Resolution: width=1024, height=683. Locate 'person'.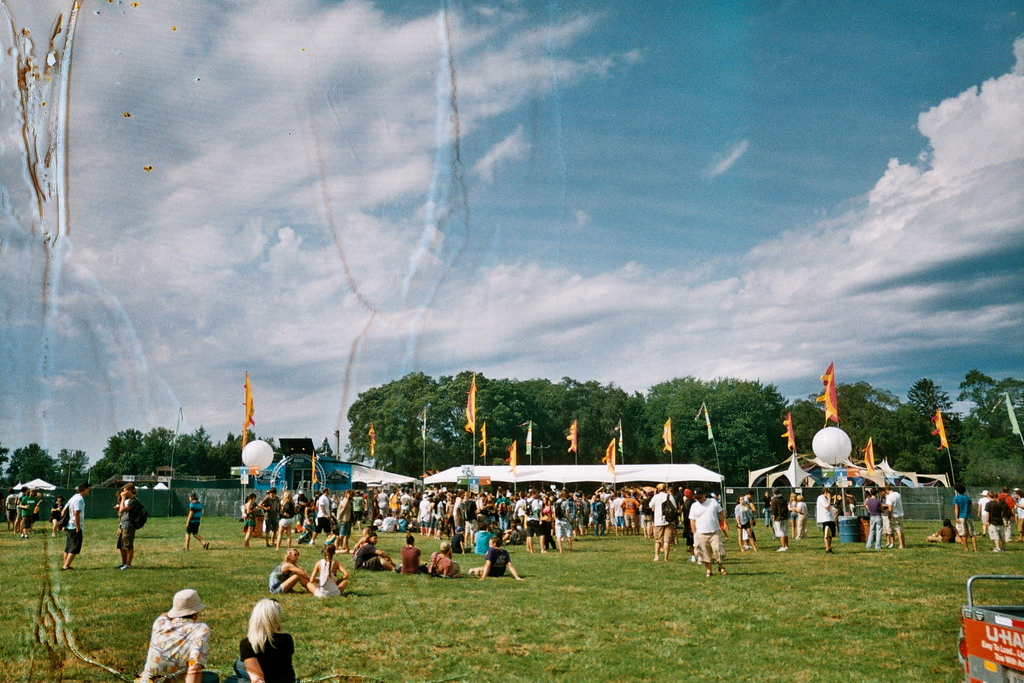
crop(312, 548, 348, 593).
